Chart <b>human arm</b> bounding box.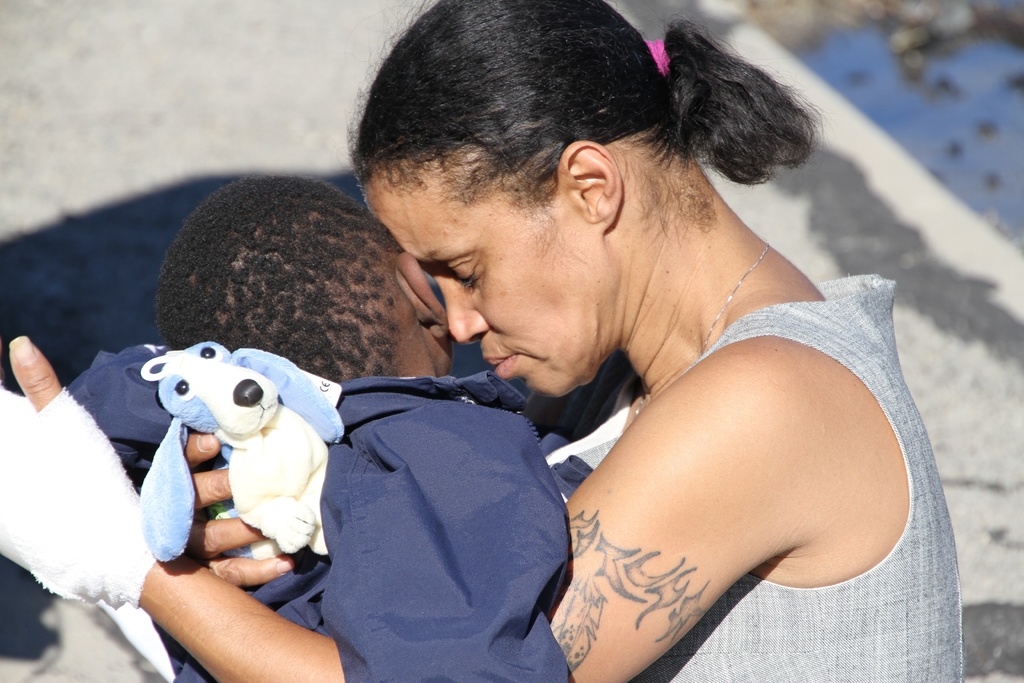
Charted: x1=342 y1=372 x2=586 y2=682.
